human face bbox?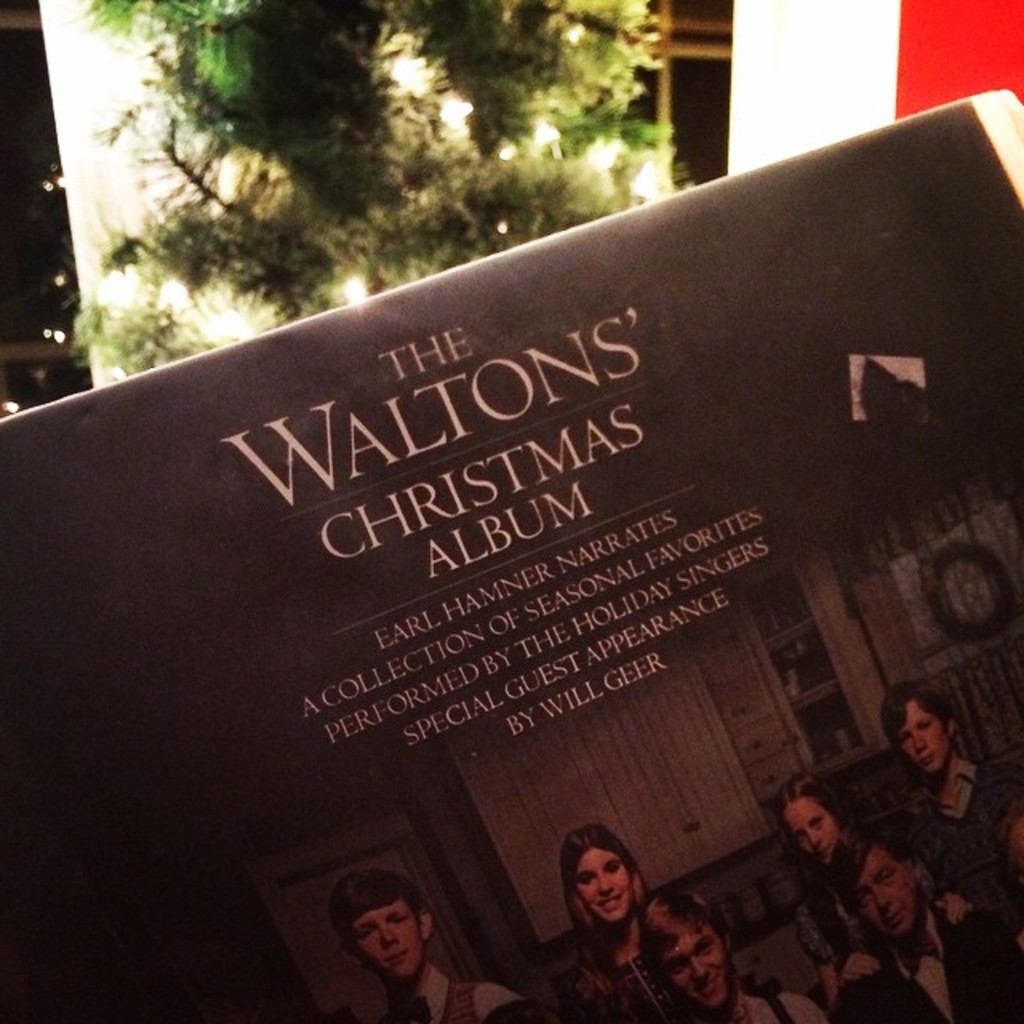
region(901, 694, 942, 773)
